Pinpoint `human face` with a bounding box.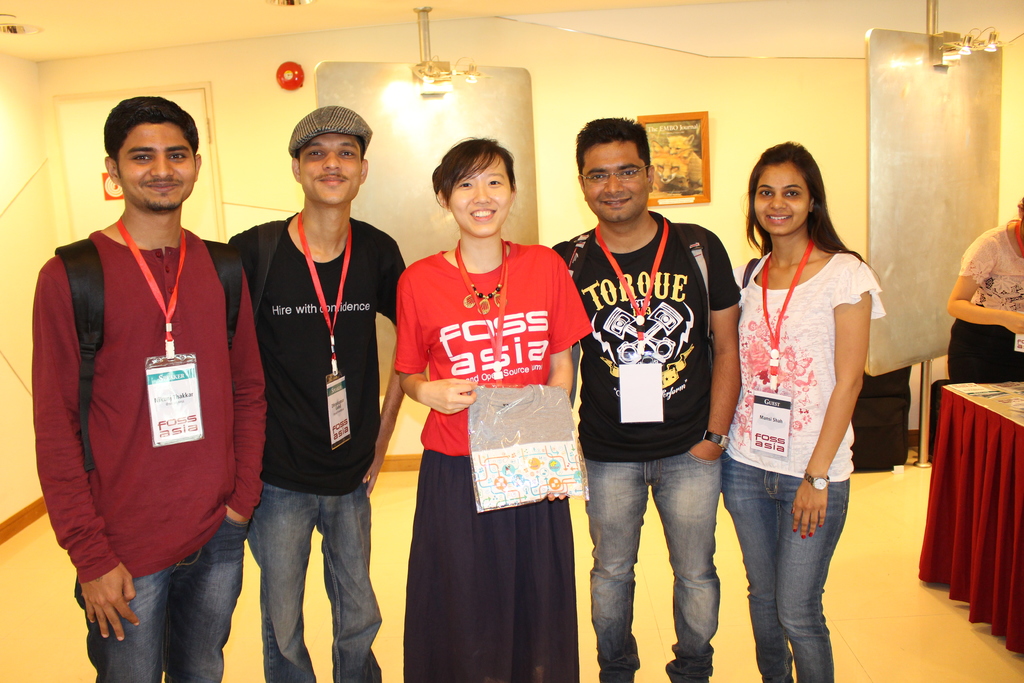
pyautogui.locateOnScreen(753, 165, 808, 235).
